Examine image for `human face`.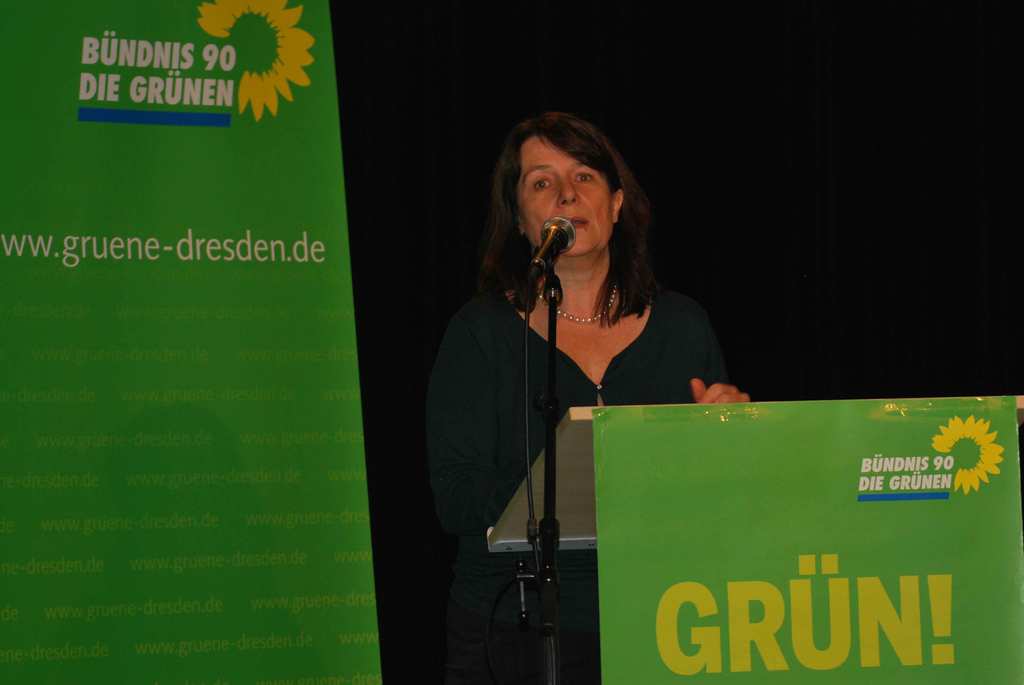
Examination result: bbox=(515, 135, 611, 256).
